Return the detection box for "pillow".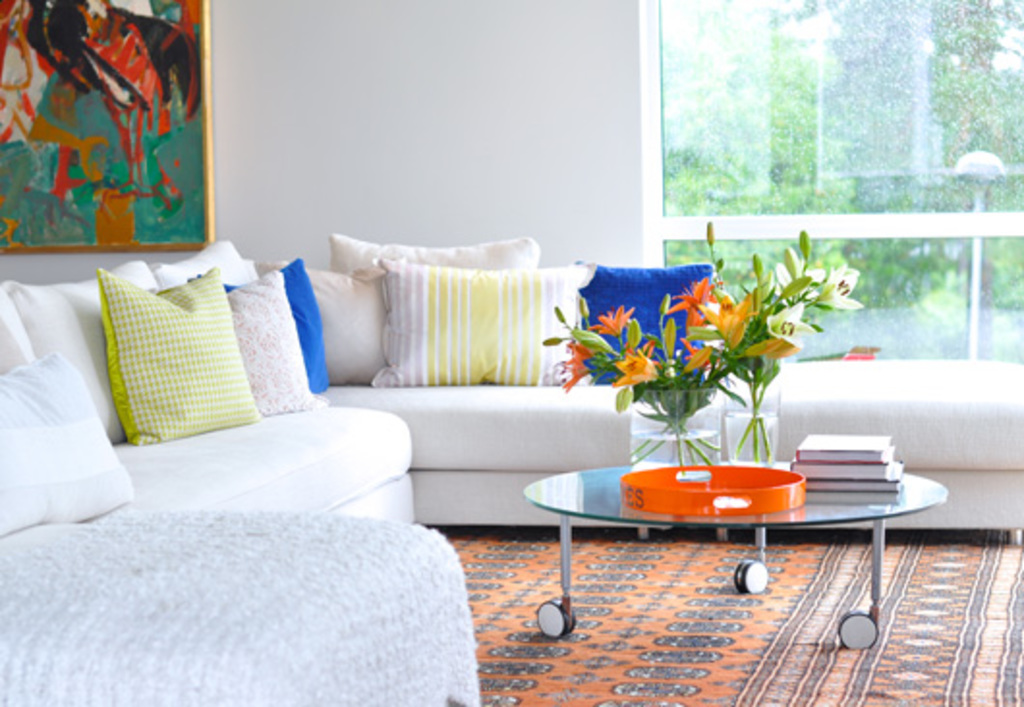
[0, 352, 141, 556].
